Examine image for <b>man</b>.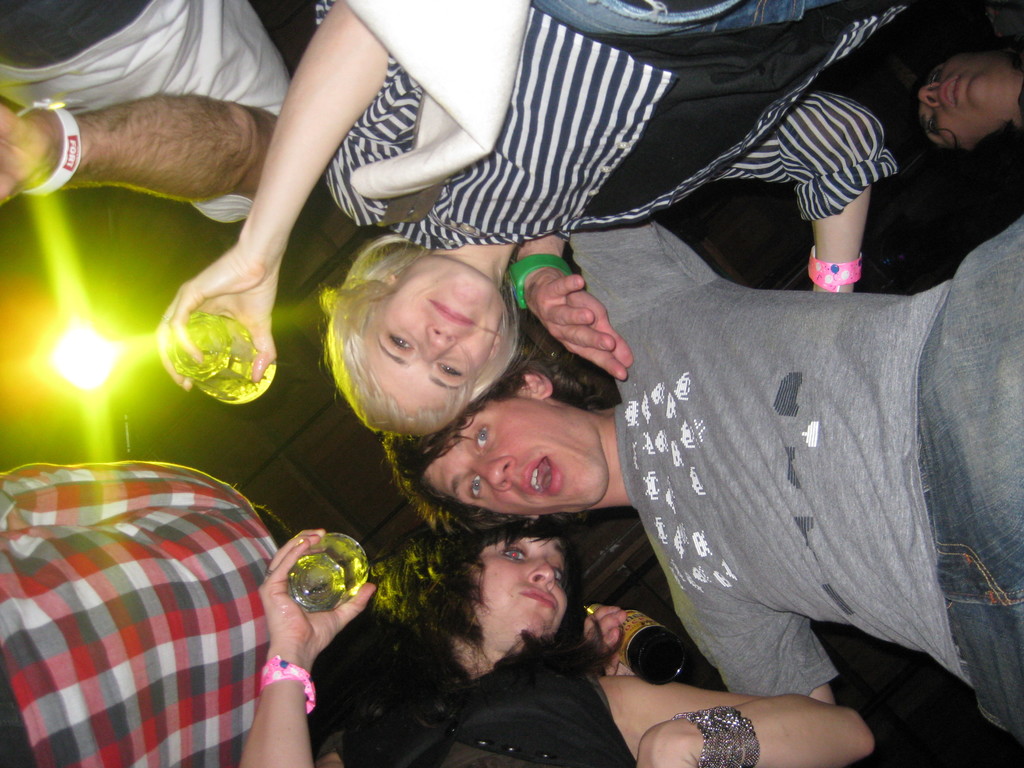
Examination result: box(0, 0, 293, 230).
